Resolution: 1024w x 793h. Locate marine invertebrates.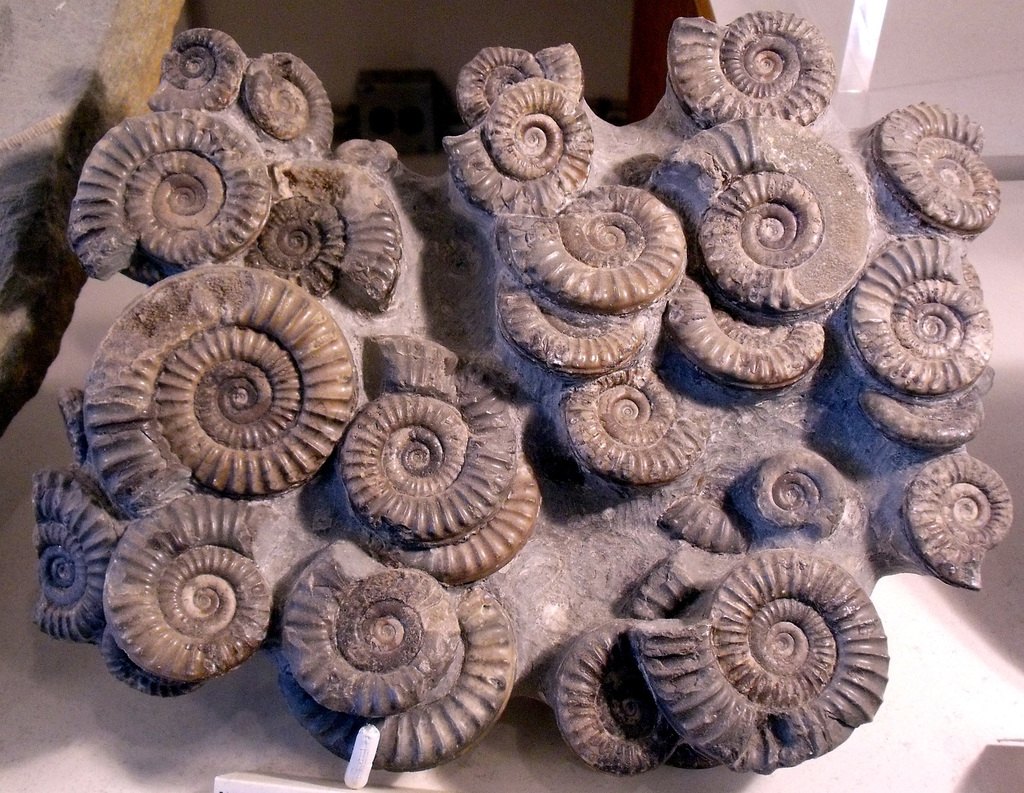
l=63, t=254, r=365, b=522.
